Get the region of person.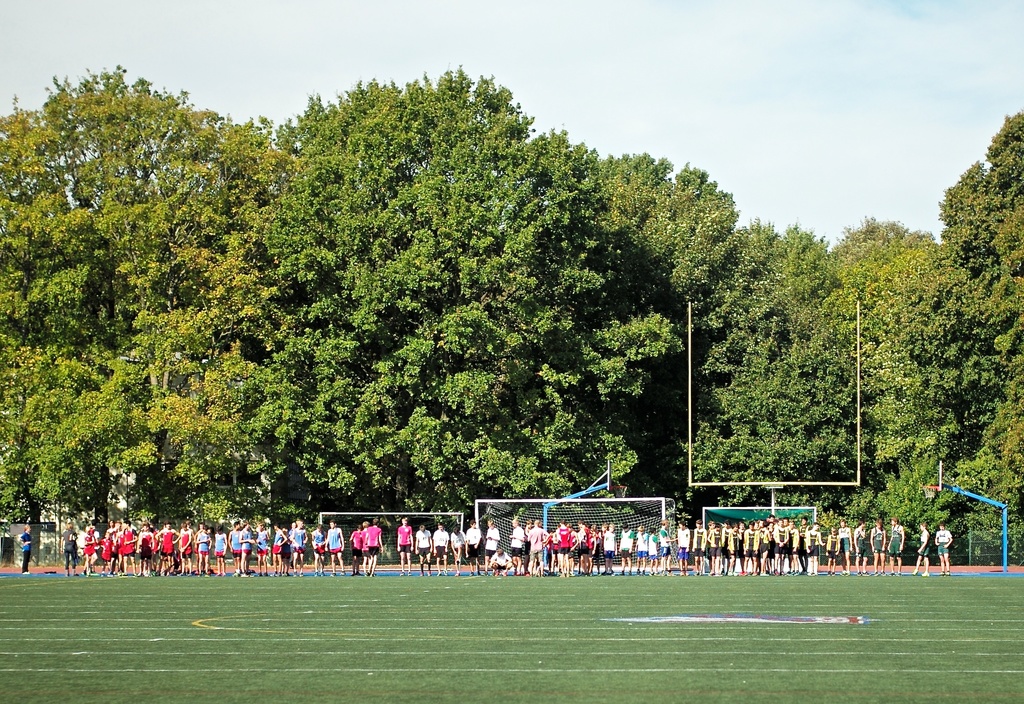
310,525,329,577.
